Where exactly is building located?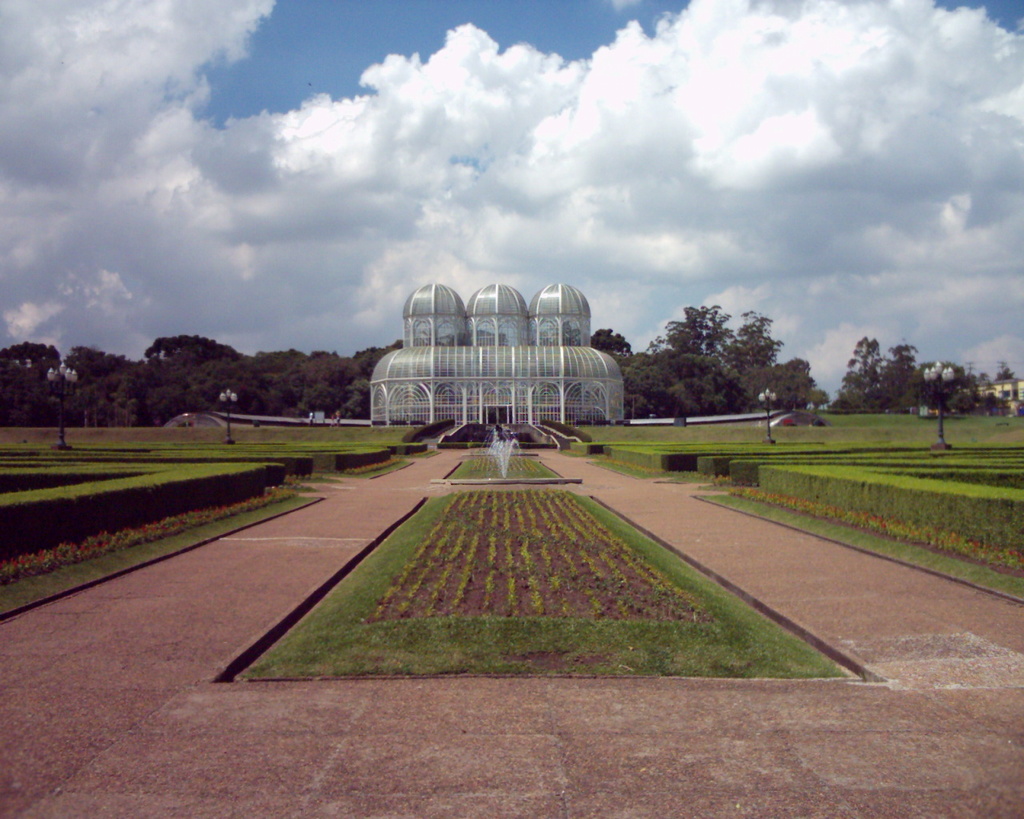
Its bounding box is [369,279,628,432].
